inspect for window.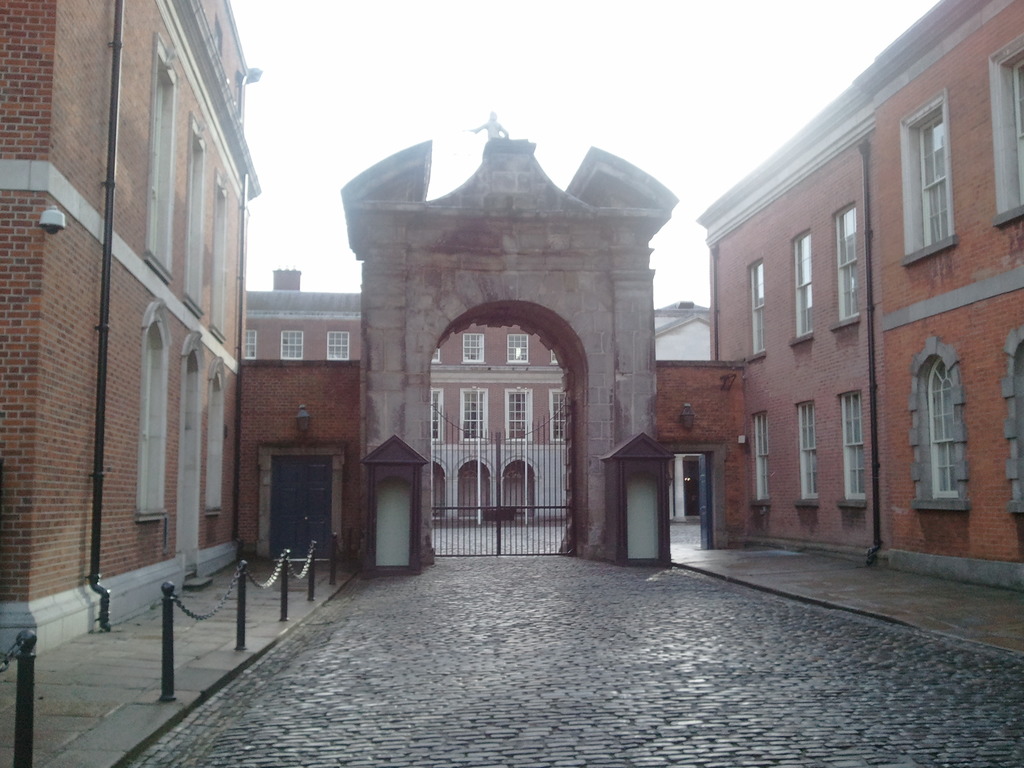
Inspection: <bbox>234, 68, 243, 122</bbox>.
